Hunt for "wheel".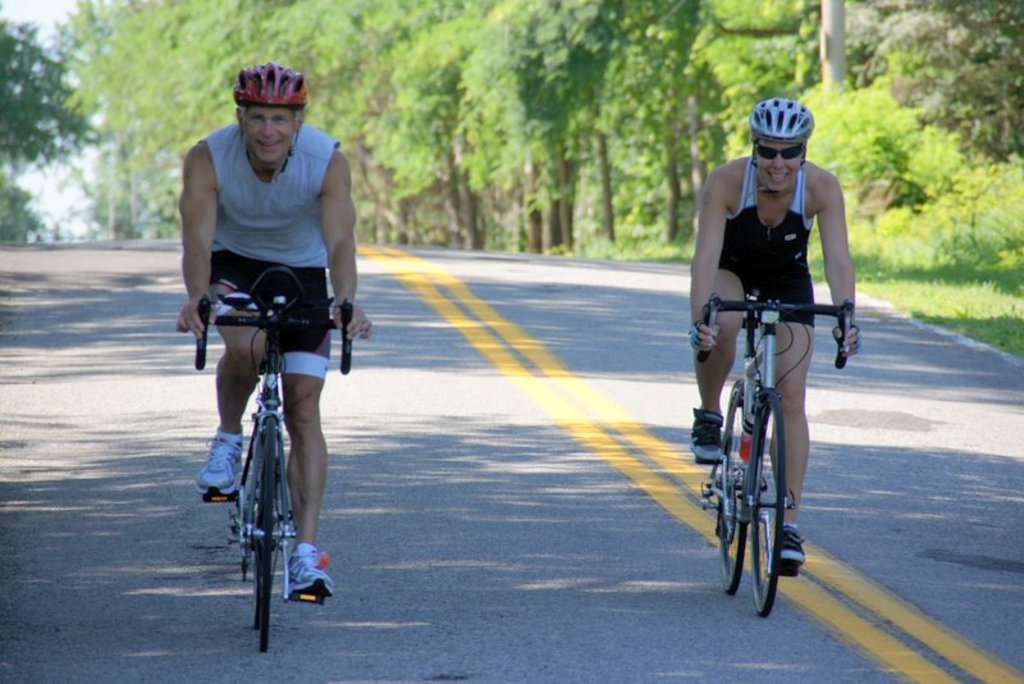
Hunted down at (x1=718, y1=380, x2=759, y2=597).
